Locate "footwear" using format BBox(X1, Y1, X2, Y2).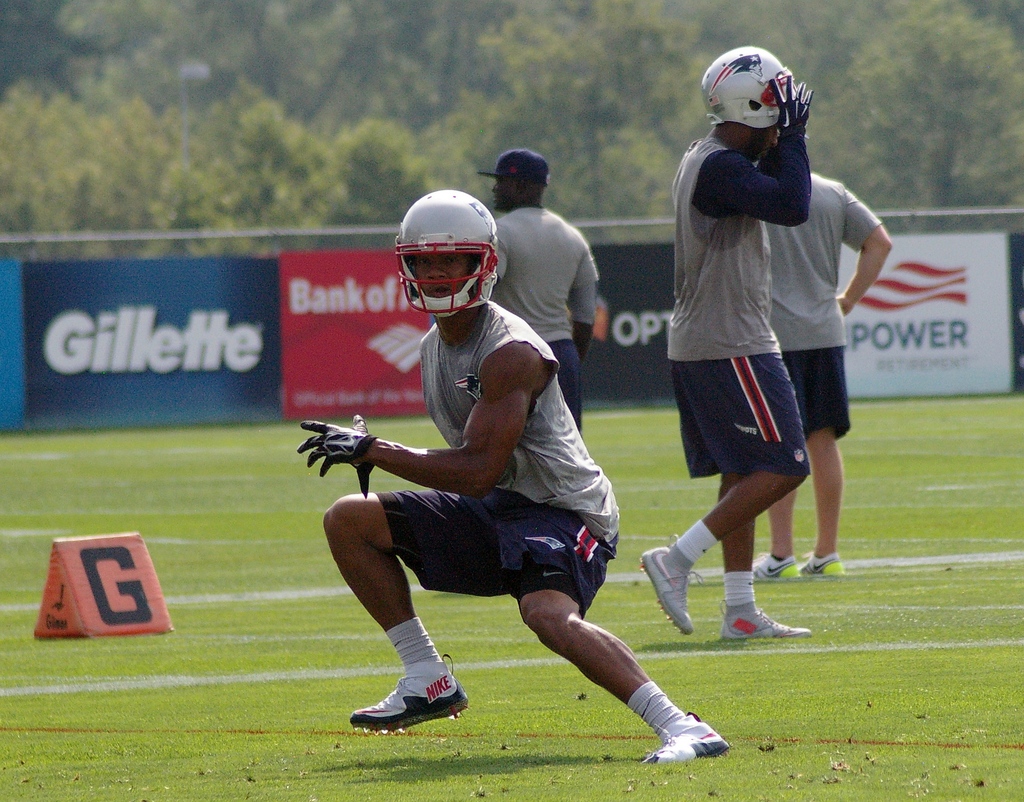
BBox(620, 544, 696, 648).
